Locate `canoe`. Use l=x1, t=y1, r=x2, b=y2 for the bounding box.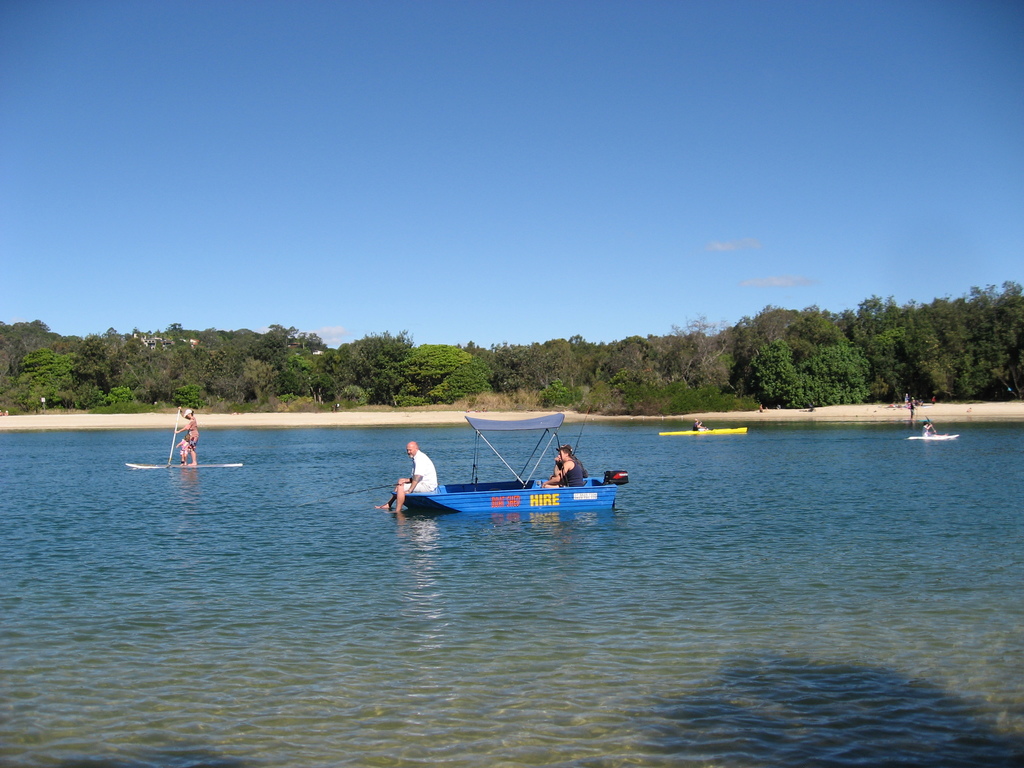
l=909, t=434, r=959, b=442.
